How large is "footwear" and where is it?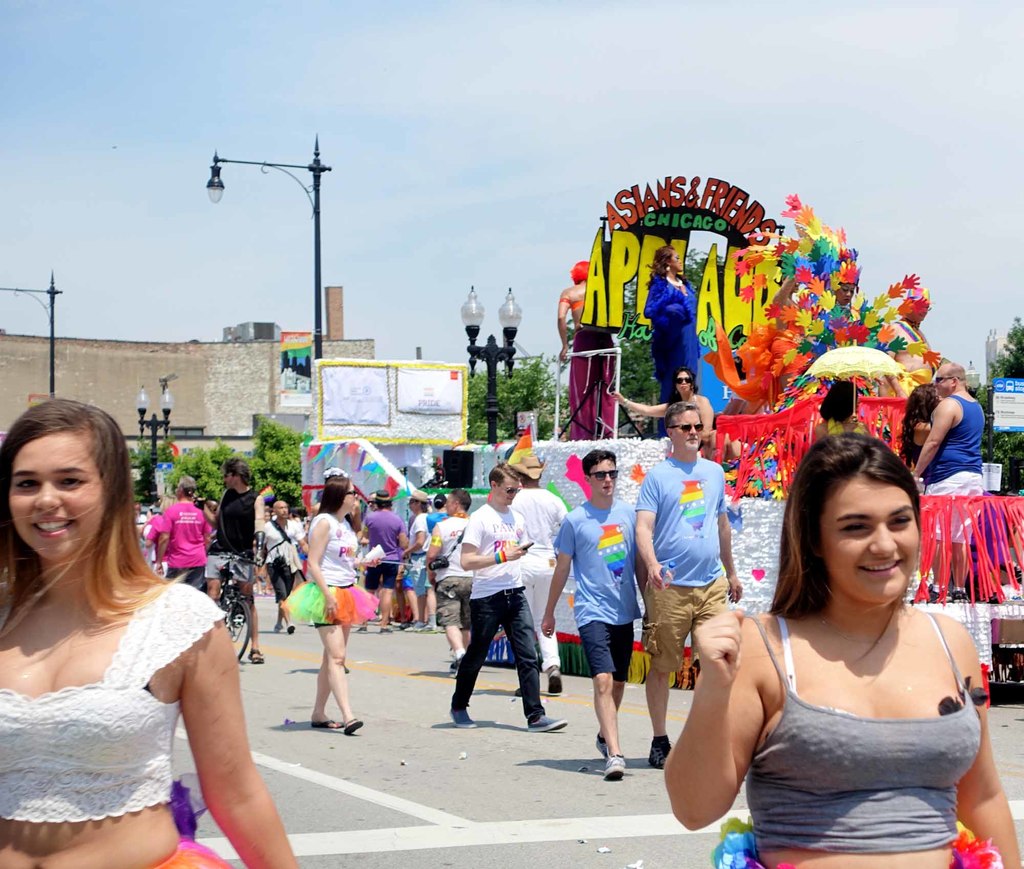
Bounding box: <region>595, 728, 613, 751</region>.
